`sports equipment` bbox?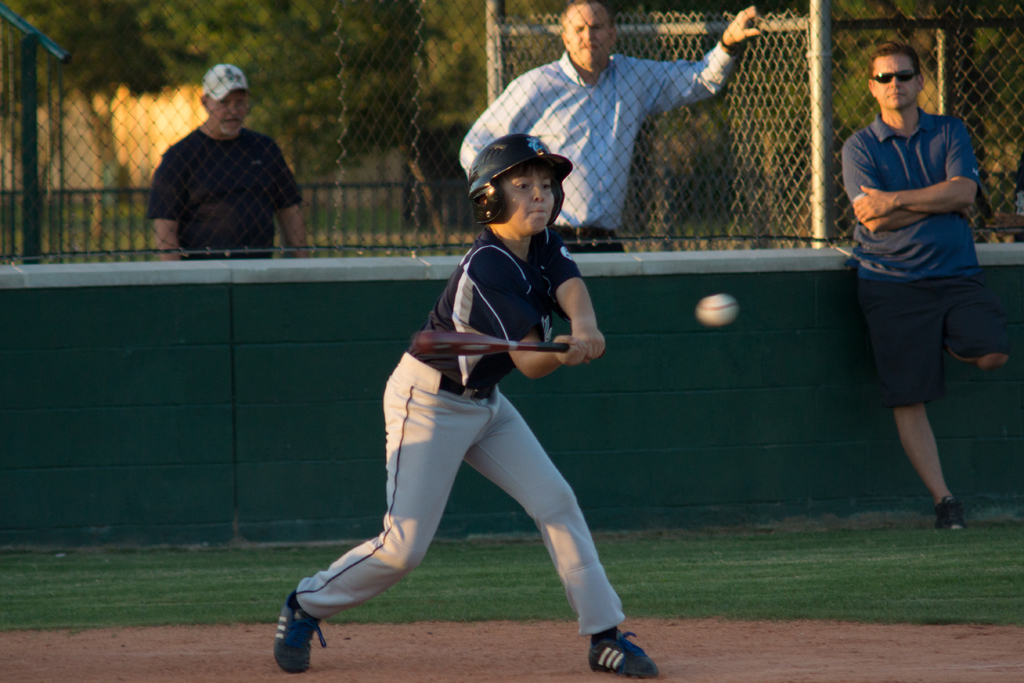
detection(693, 290, 739, 327)
